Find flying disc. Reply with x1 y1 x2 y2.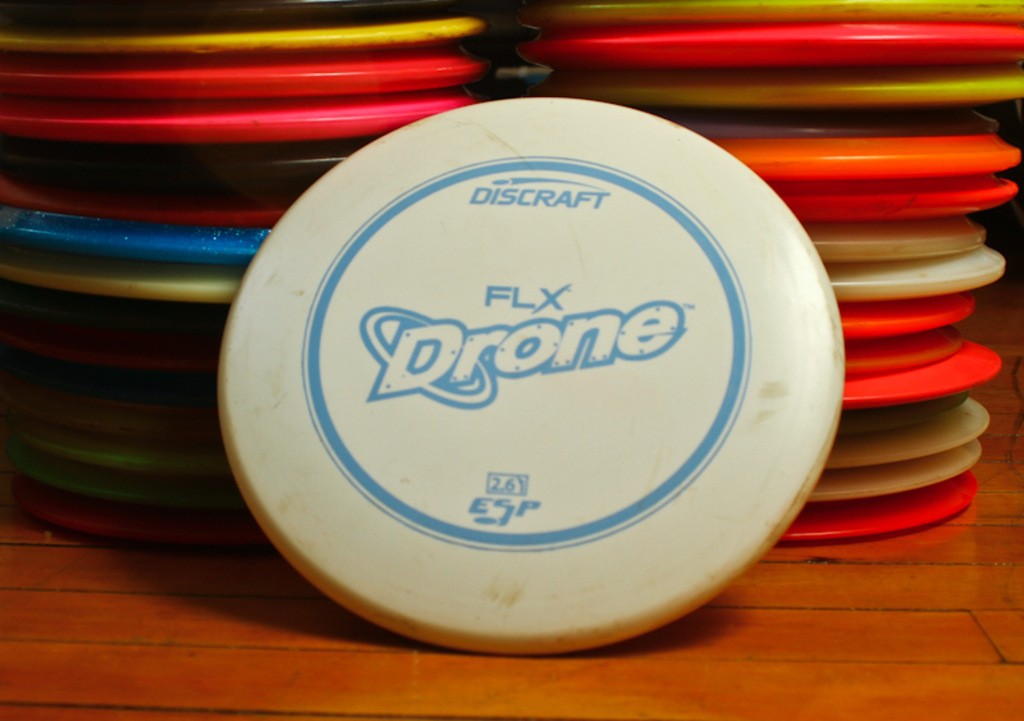
0 0 490 558.
